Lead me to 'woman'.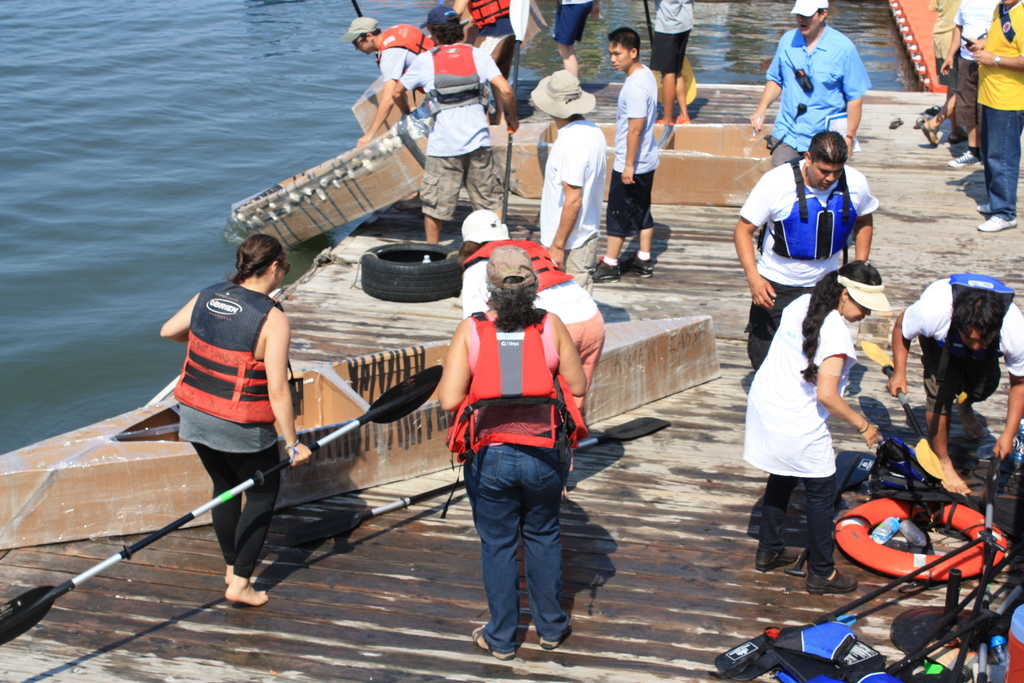
Lead to 458, 206, 605, 504.
